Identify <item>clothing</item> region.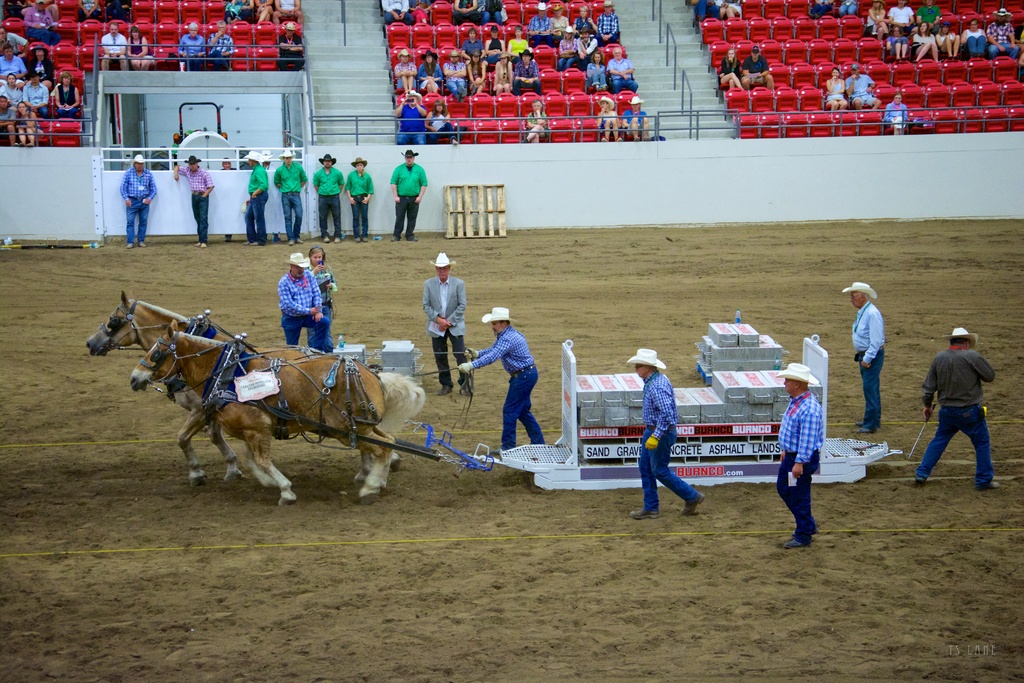
Region: 54 79 81 112.
